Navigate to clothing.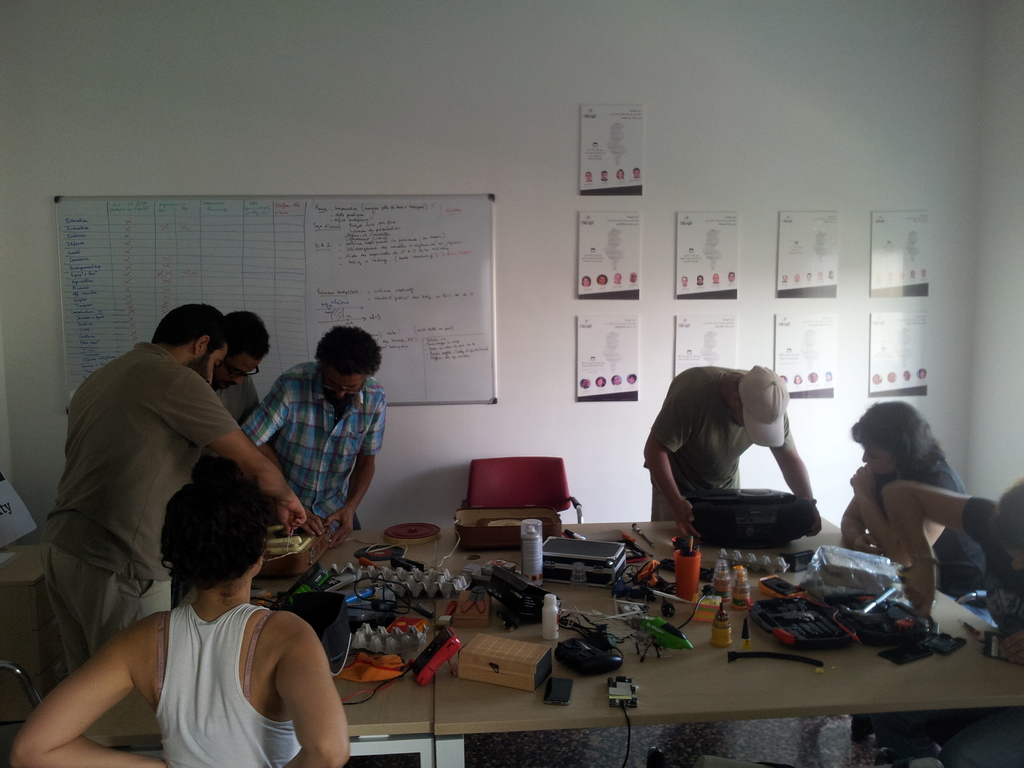
Navigation target: (x1=643, y1=358, x2=793, y2=518).
